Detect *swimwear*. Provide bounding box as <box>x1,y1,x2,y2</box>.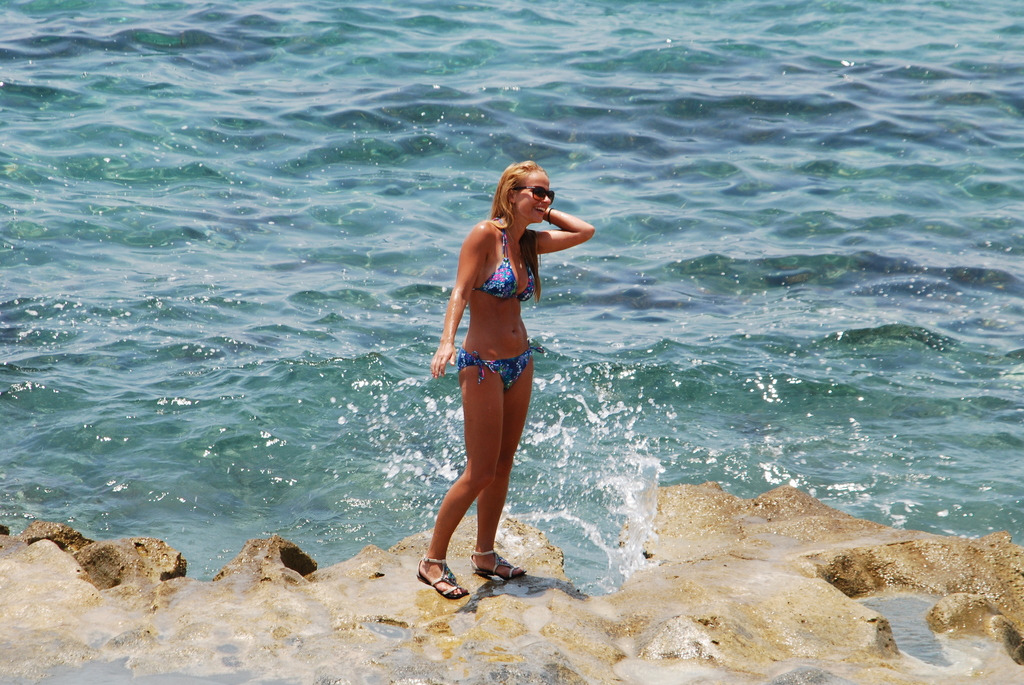
<box>455,349,535,395</box>.
